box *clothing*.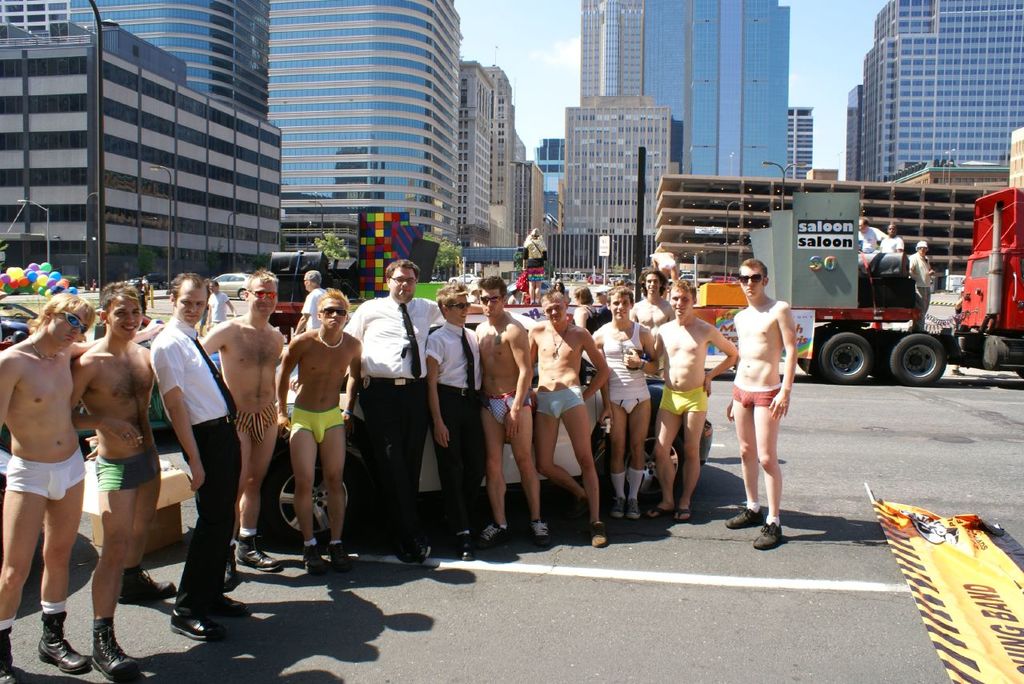
l=522, t=234, r=545, b=281.
